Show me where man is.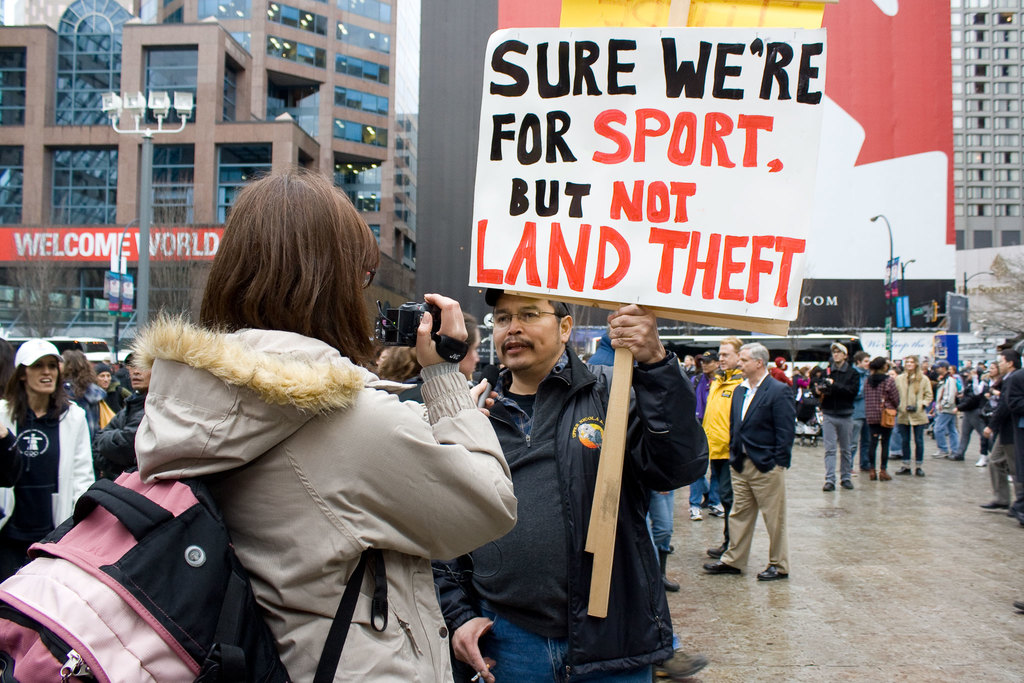
man is at bbox=[770, 358, 791, 384].
